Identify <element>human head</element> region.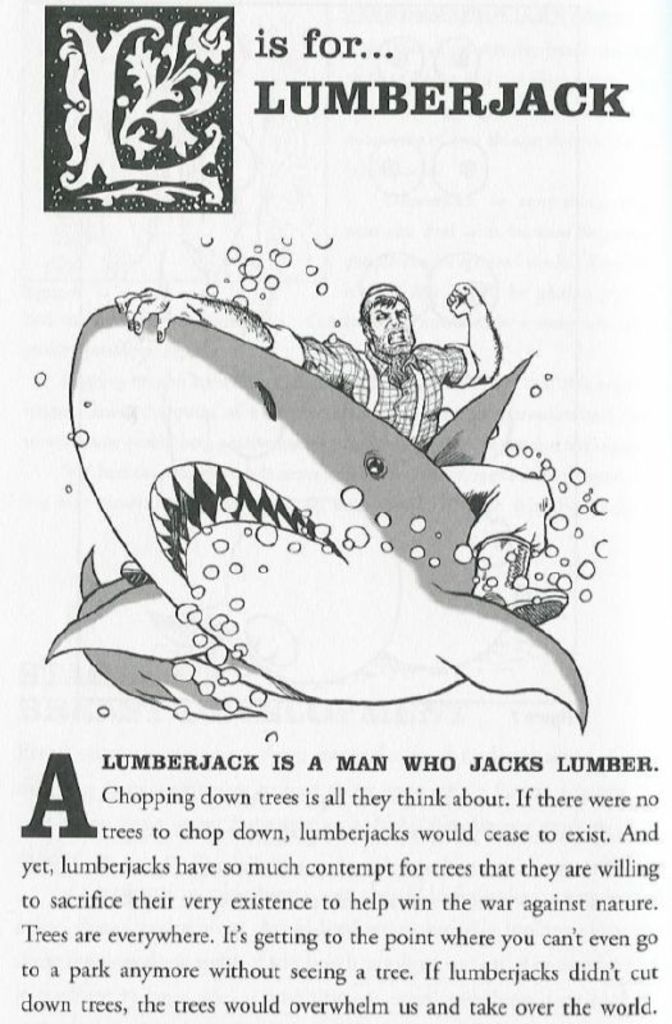
Region: crop(360, 278, 428, 348).
